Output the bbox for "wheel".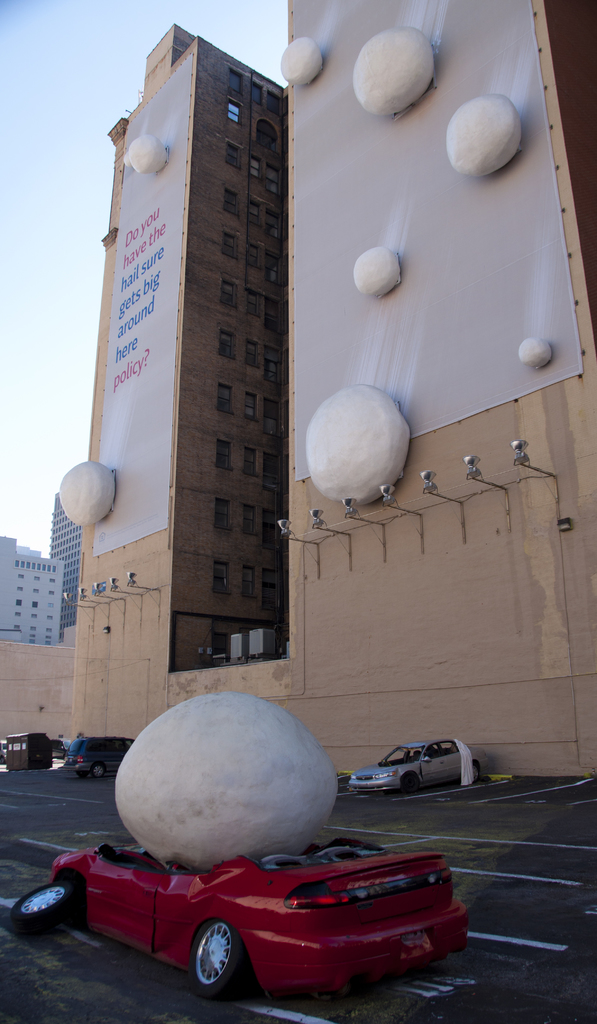
<region>93, 764, 107, 778</region>.
